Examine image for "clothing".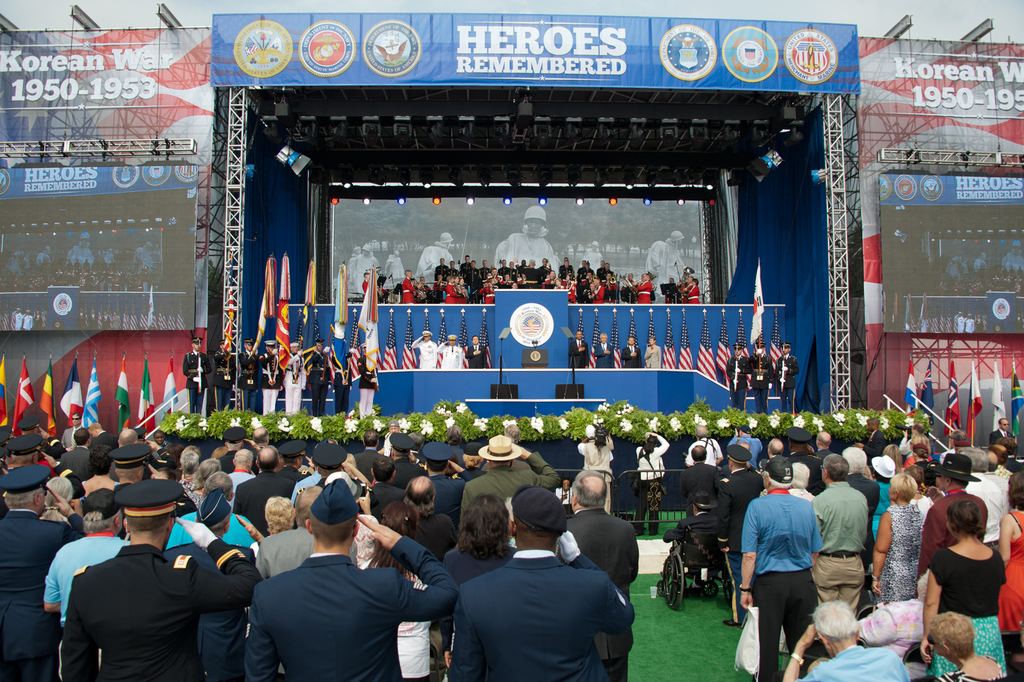
Examination result: BBox(633, 440, 666, 529).
